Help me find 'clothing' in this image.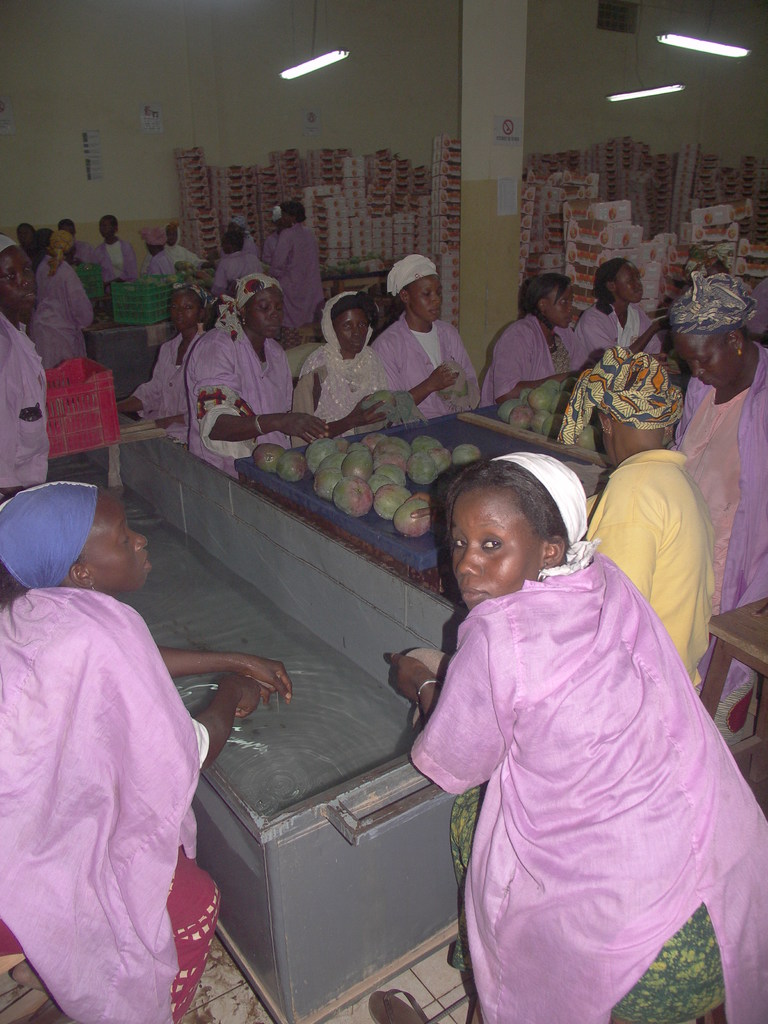
Found it: <box>208,253,260,299</box>.
